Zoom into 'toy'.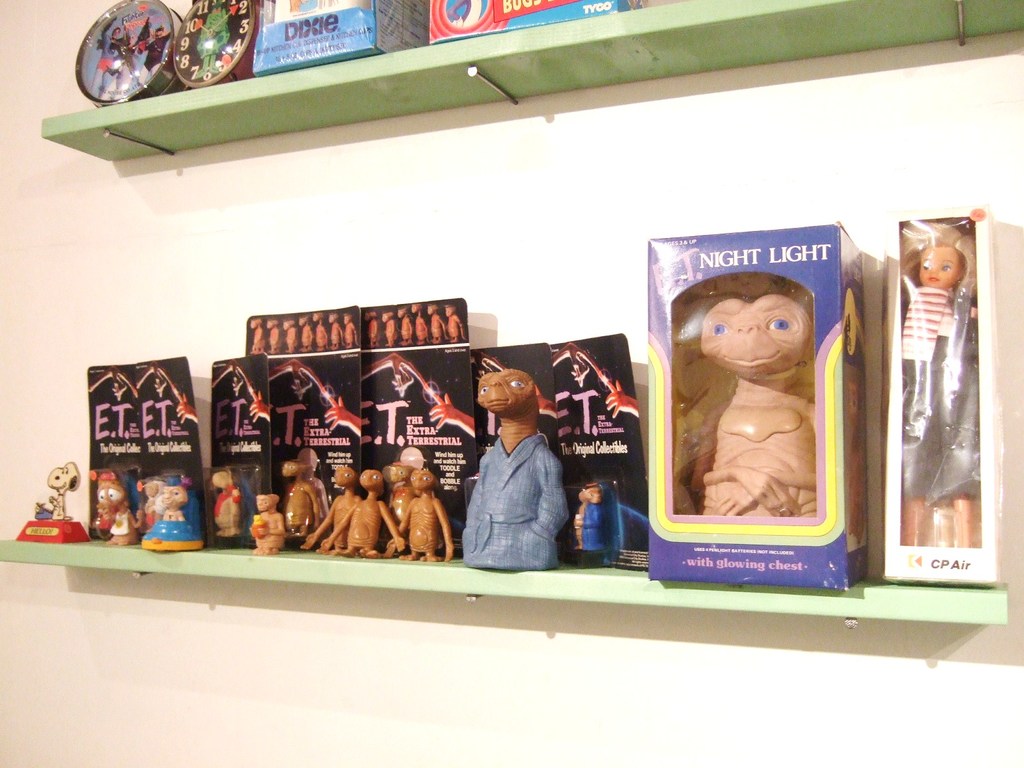
Zoom target: select_region(385, 469, 453, 566).
